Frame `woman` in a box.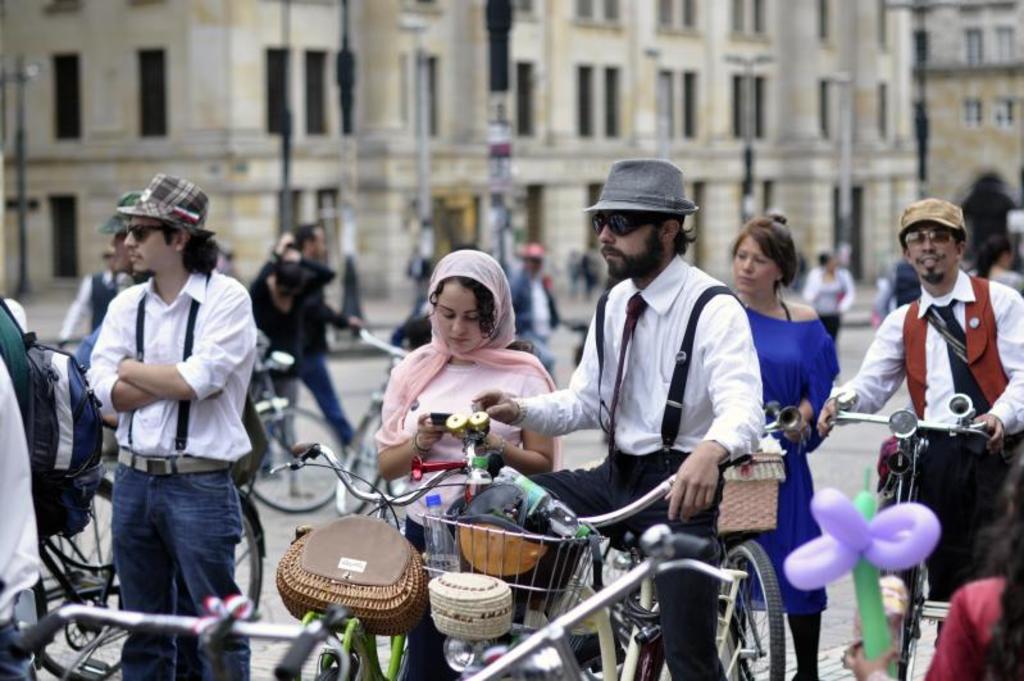
rect(793, 255, 860, 377).
